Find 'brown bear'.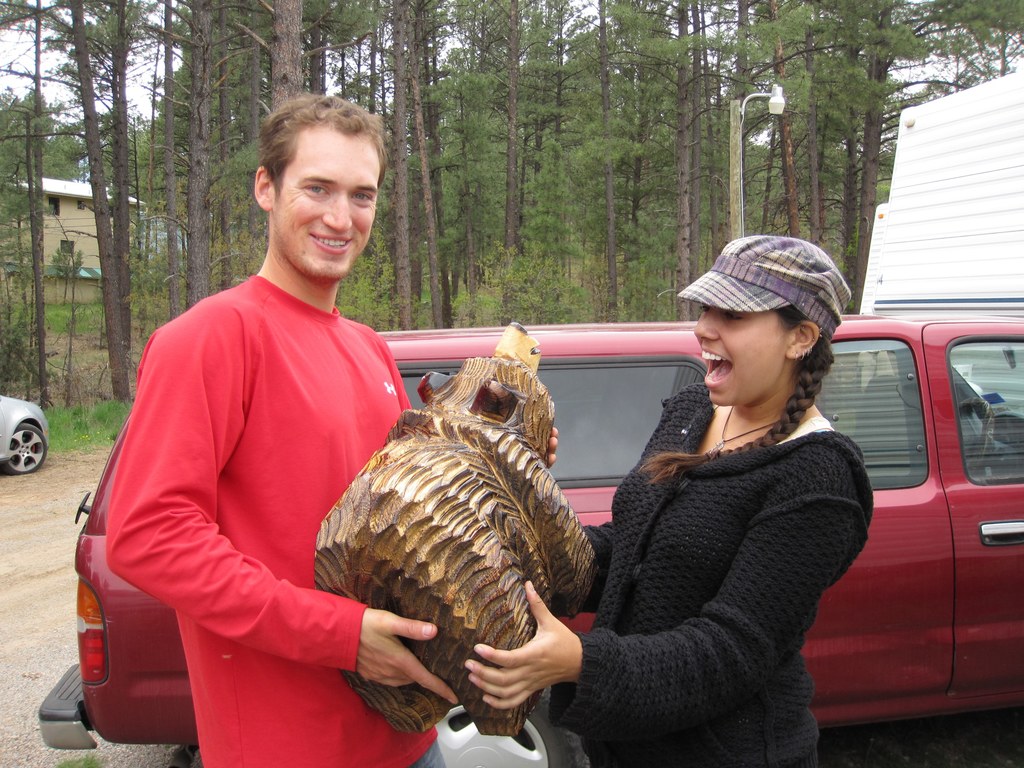
bbox=(313, 320, 602, 735).
